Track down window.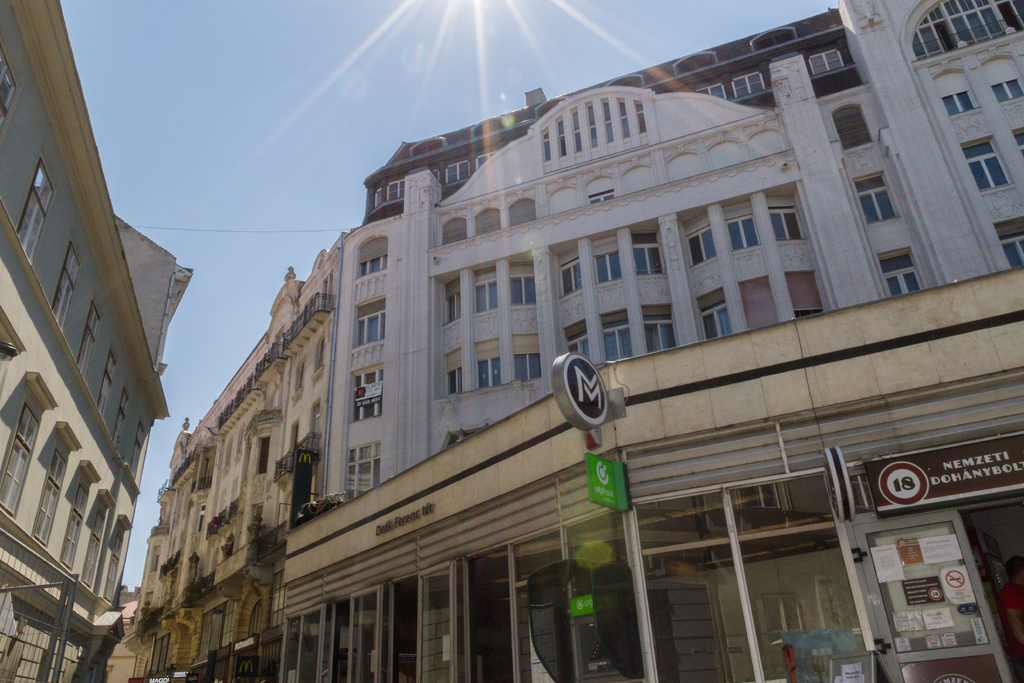
Tracked to region(559, 117, 566, 156).
